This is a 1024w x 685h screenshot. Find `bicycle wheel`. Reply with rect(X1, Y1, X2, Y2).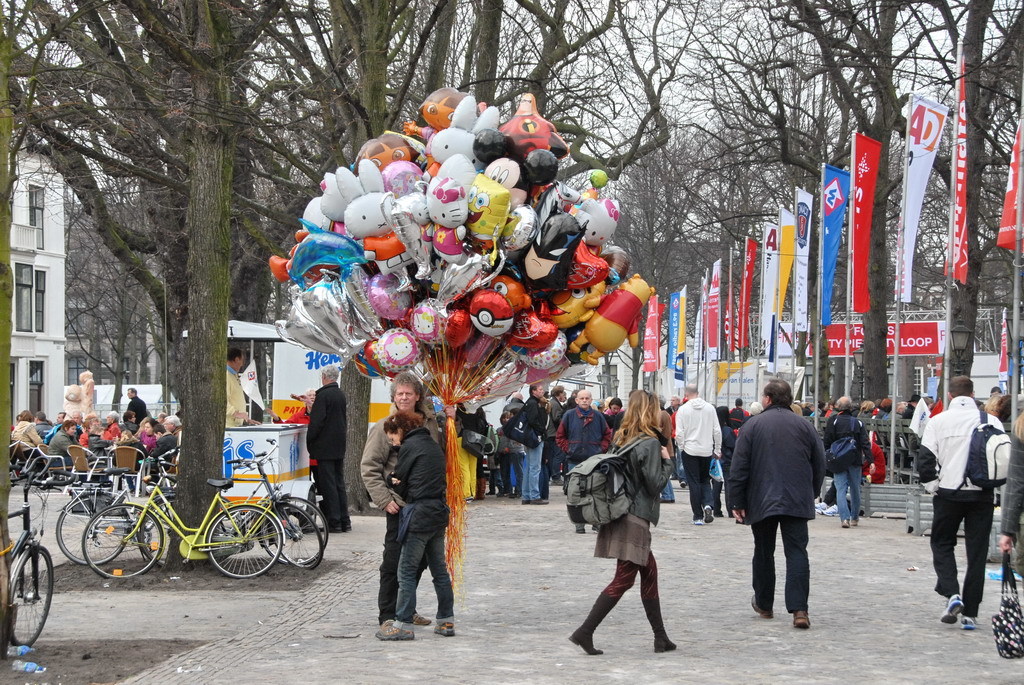
rect(275, 503, 324, 571).
